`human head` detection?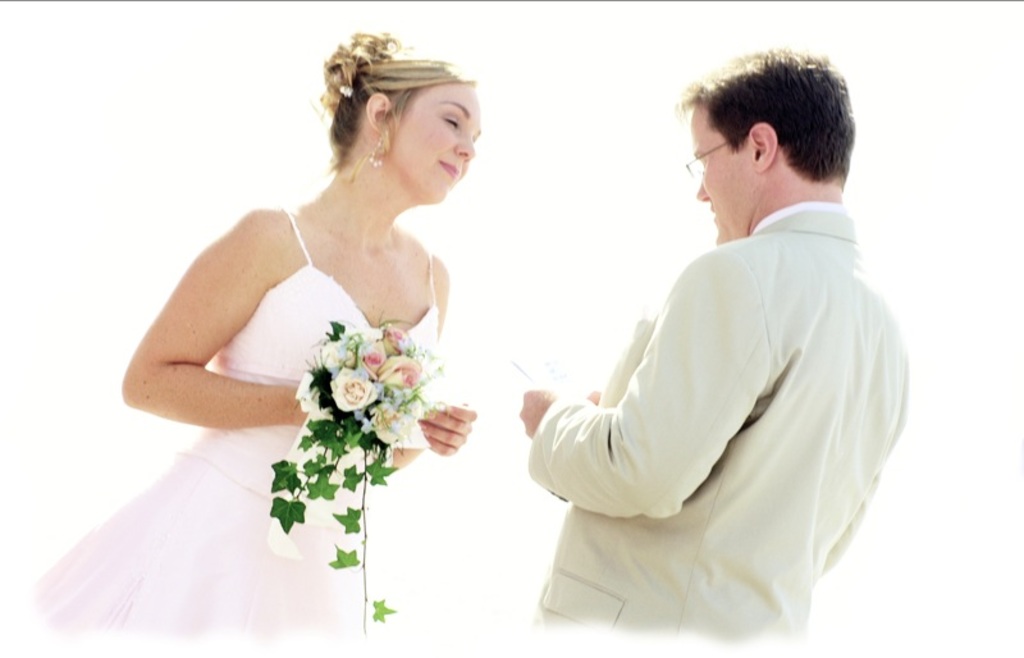
Rect(678, 44, 872, 237)
